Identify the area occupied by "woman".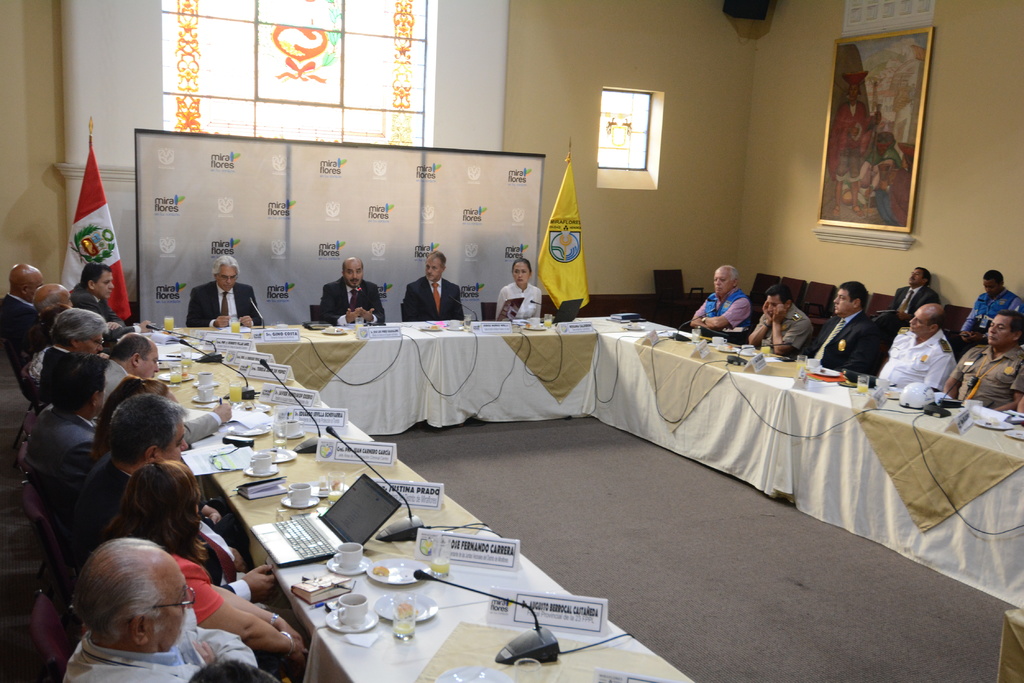
Area: 876:154:915:229.
